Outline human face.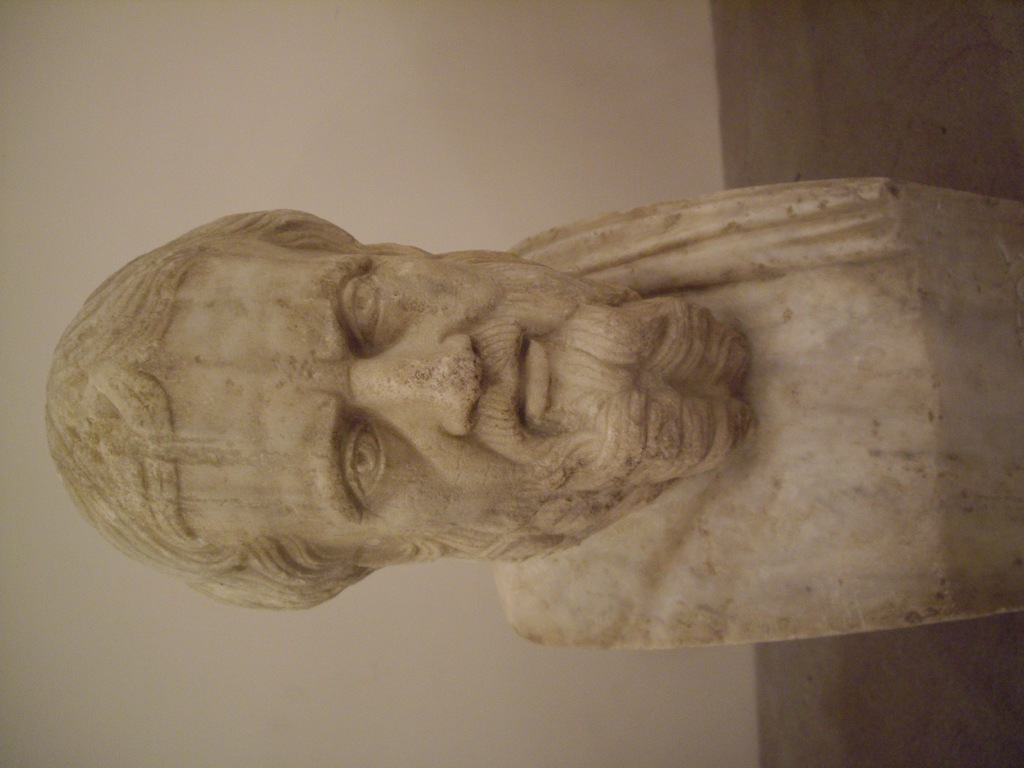
Outline: (160, 249, 637, 564).
